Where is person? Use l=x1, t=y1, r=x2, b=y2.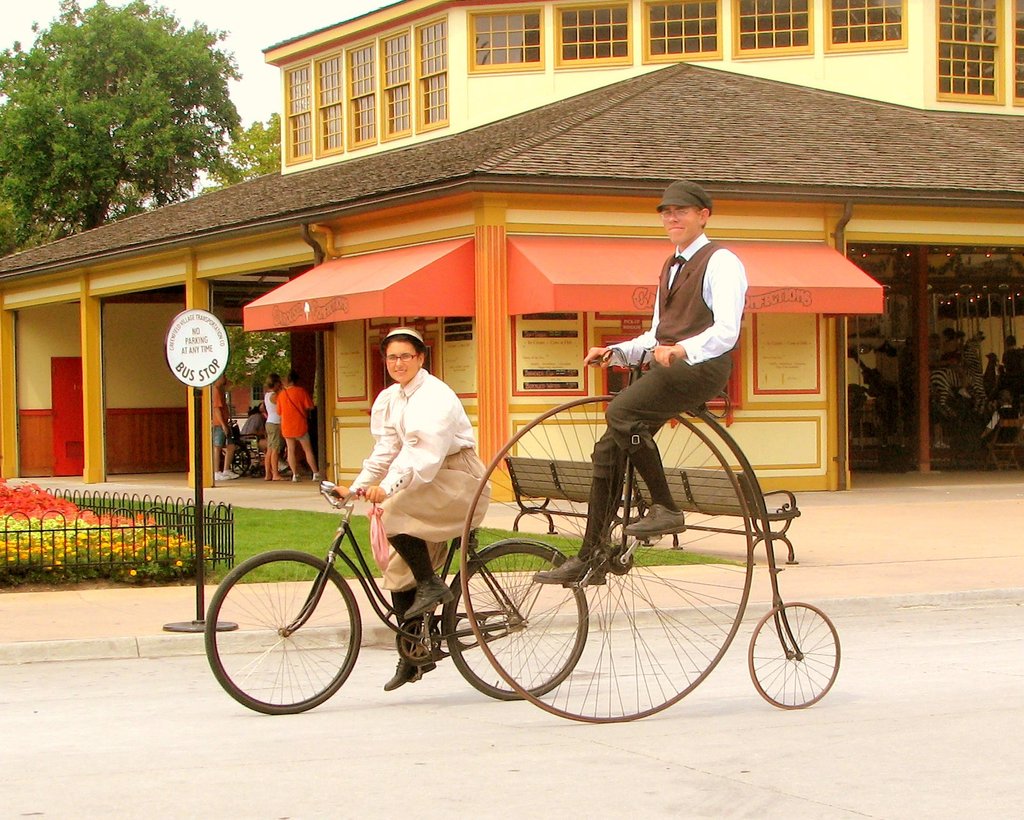
l=975, t=390, r=1023, b=444.
